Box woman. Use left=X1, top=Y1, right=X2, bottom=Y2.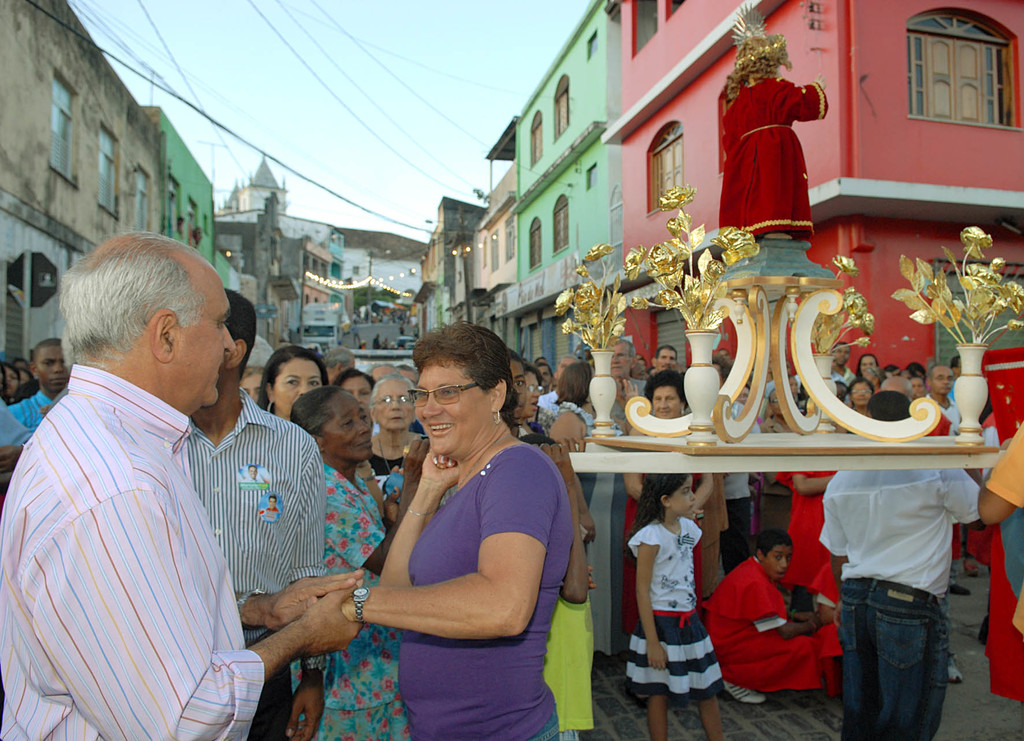
left=710, top=353, right=735, bottom=383.
